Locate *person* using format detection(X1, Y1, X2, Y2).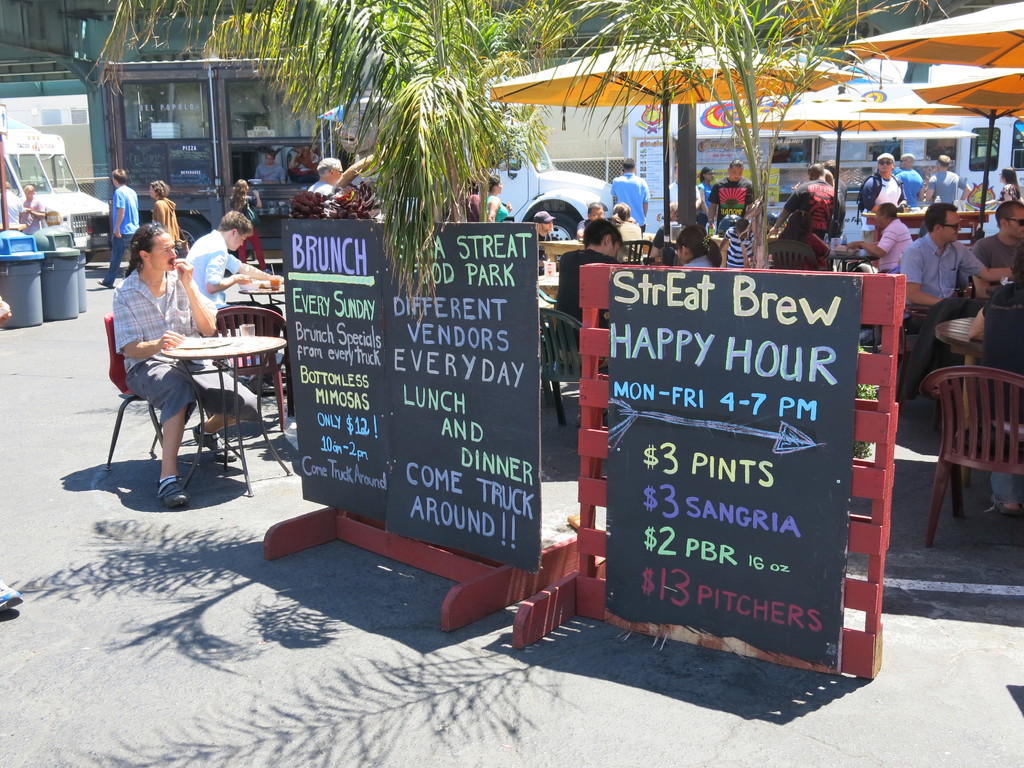
detection(707, 162, 756, 220).
